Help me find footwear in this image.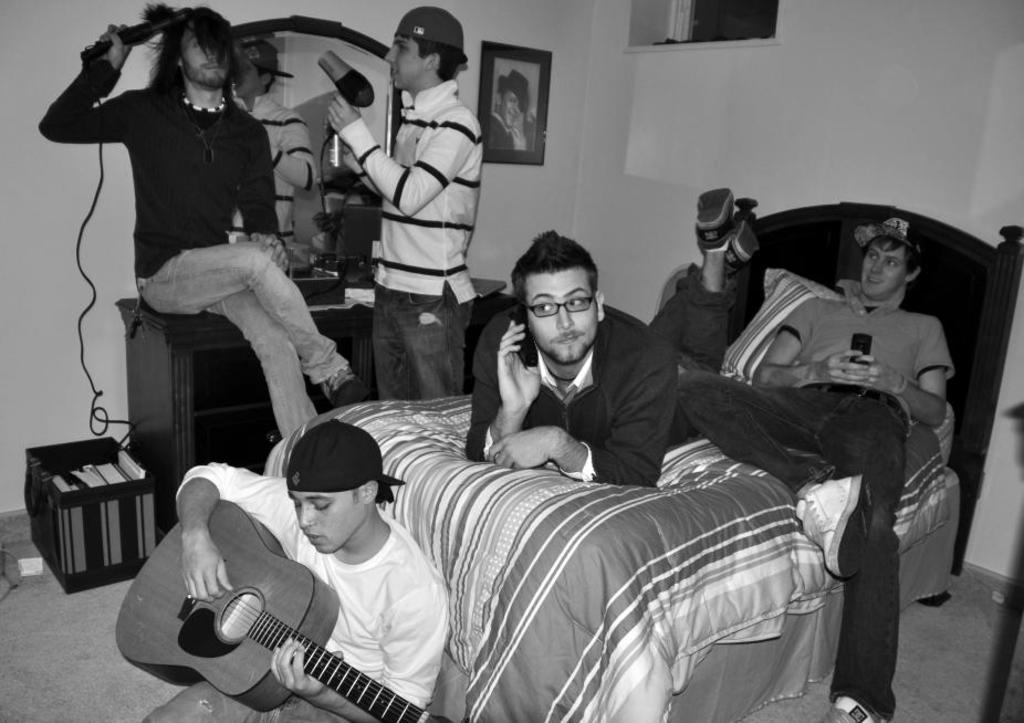
Found it: Rect(822, 698, 887, 722).
